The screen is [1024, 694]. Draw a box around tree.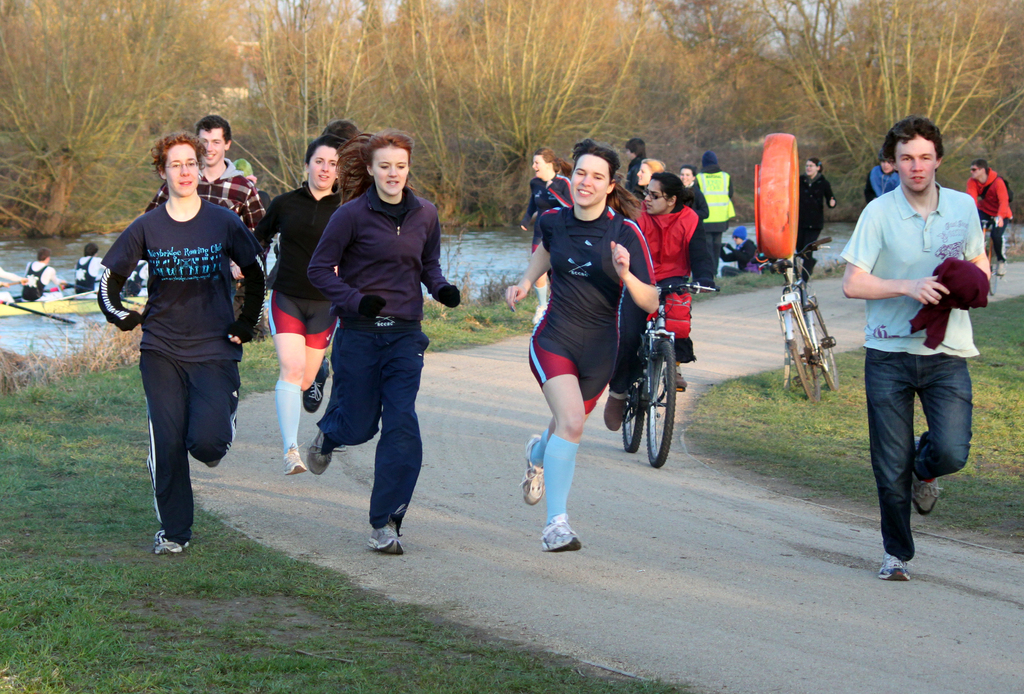
rect(342, 0, 655, 252).
